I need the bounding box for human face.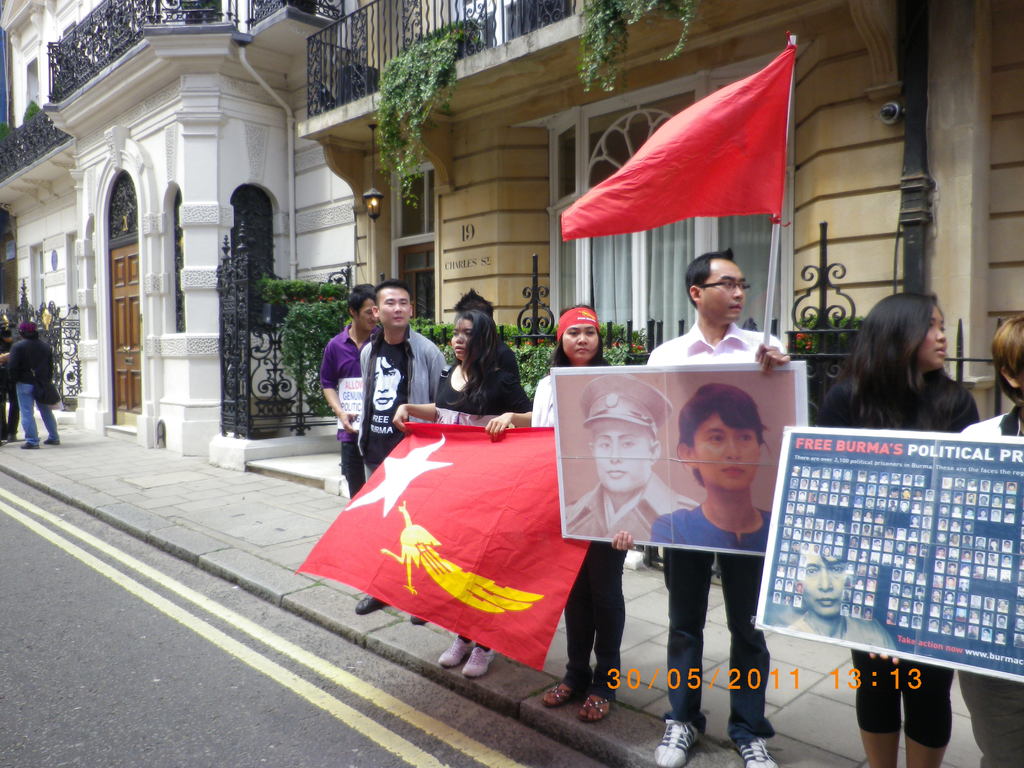
Here it is: [x1=378, y1=284, x2=410, y2=333].
